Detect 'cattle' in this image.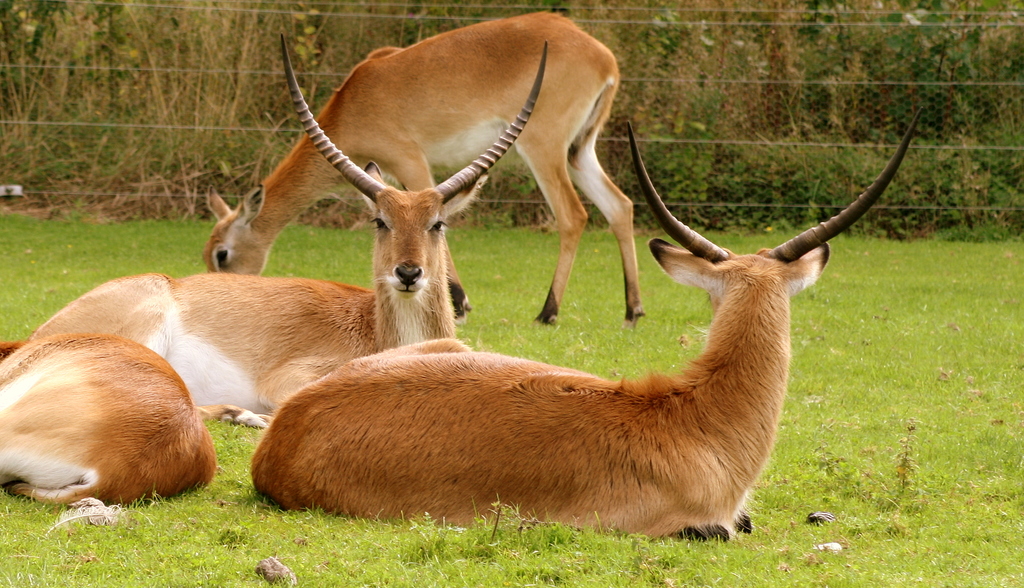
Detection: left=200, top=23, right=648, bottom=325.
